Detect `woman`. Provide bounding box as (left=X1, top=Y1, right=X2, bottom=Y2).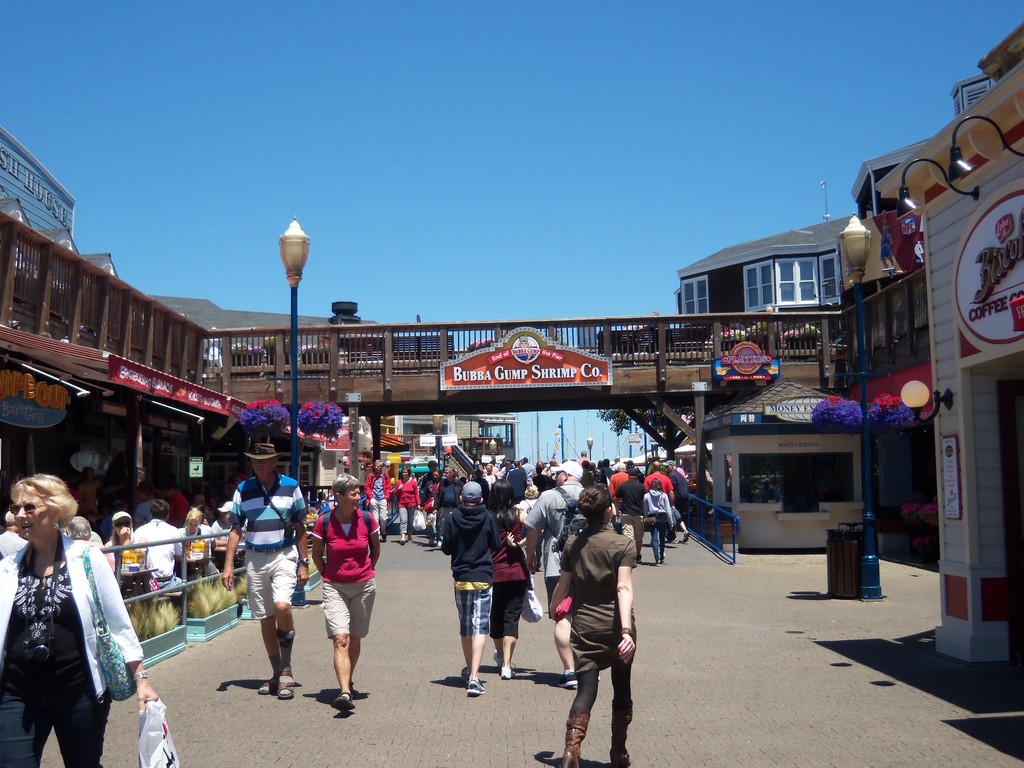
(left=0, top=479, right=140, bottom=761).
